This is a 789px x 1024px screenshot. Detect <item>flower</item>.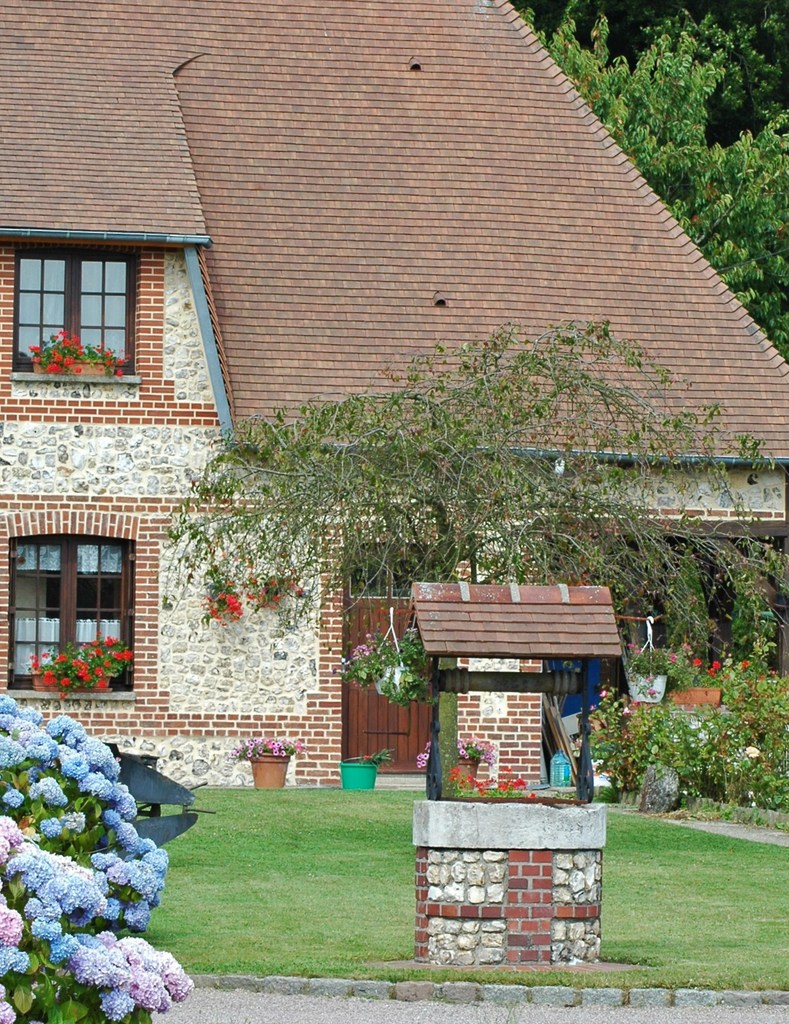
(646,687,658,696).
